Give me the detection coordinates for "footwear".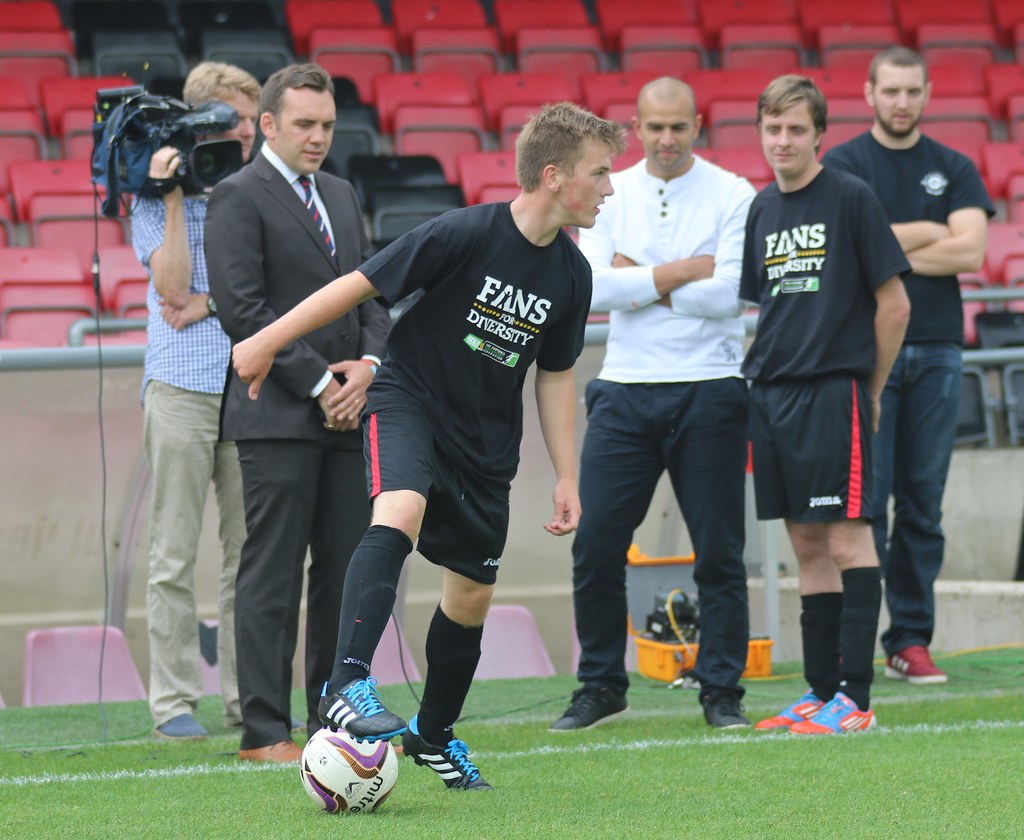
locate(886, 639, 946, 686).
